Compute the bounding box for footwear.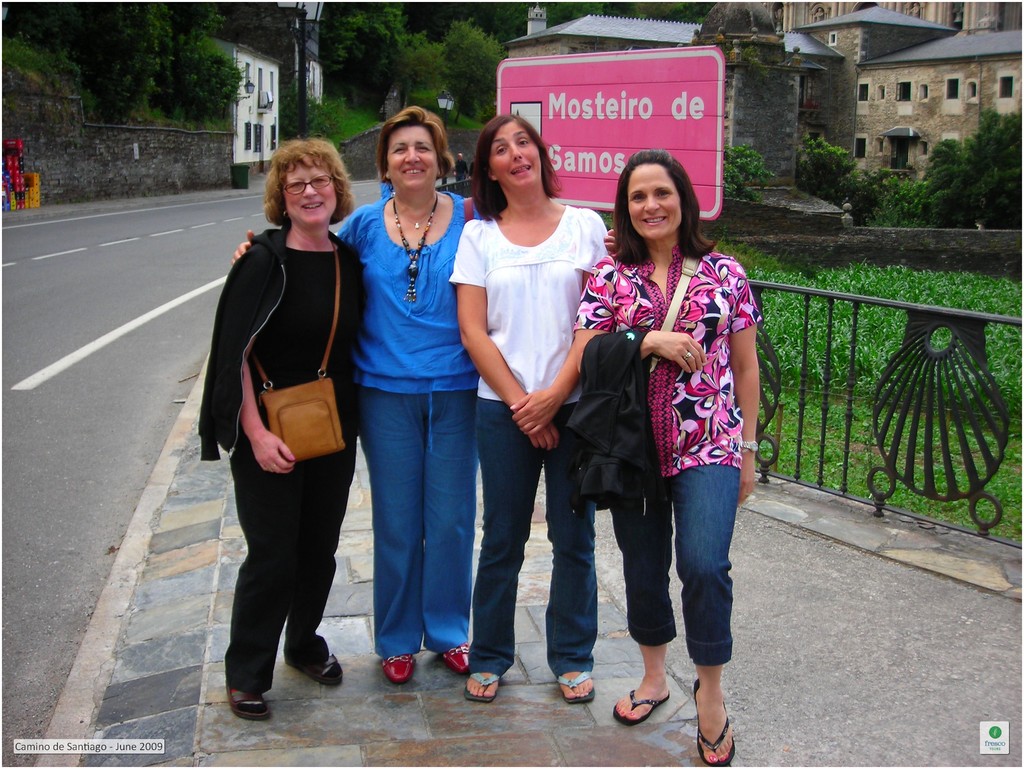
detection(226, 688, 275, 720).
